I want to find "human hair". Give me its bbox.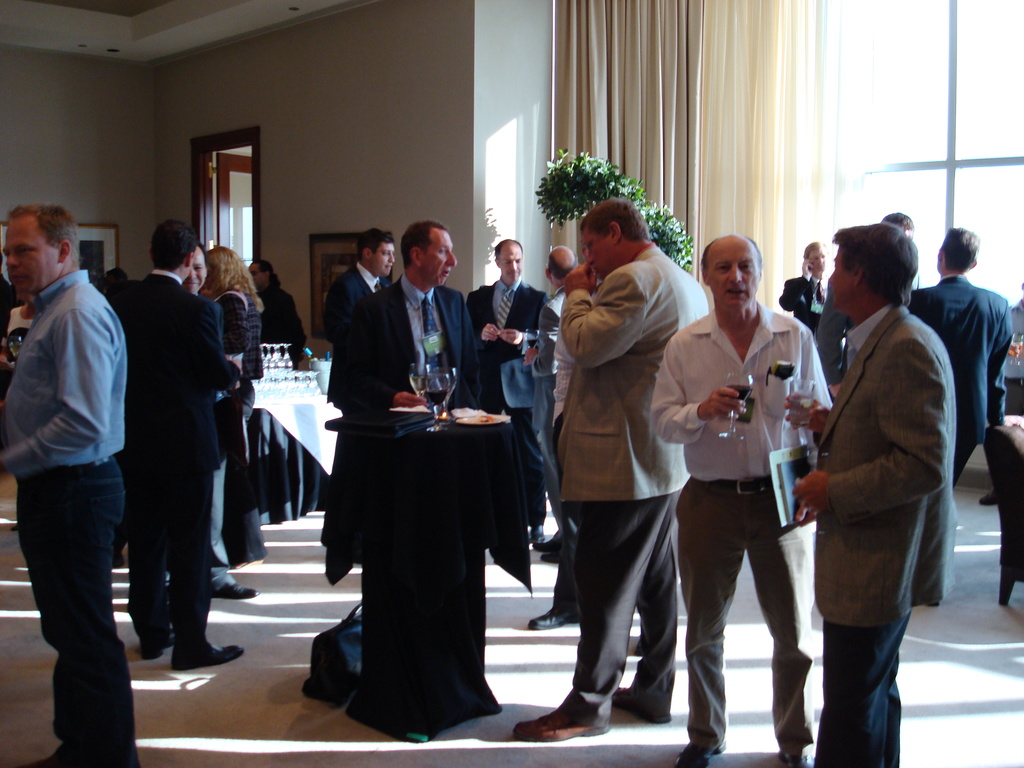
[195,243,210,262].
